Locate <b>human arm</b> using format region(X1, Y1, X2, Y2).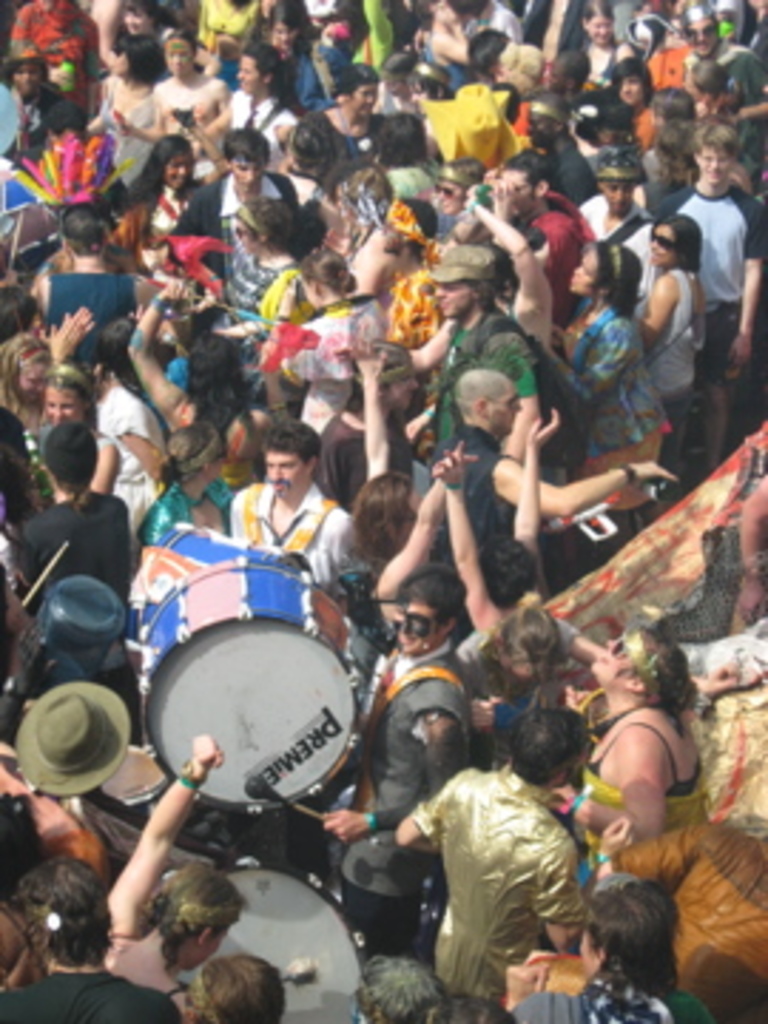
region(51, 302, 100, 364).
